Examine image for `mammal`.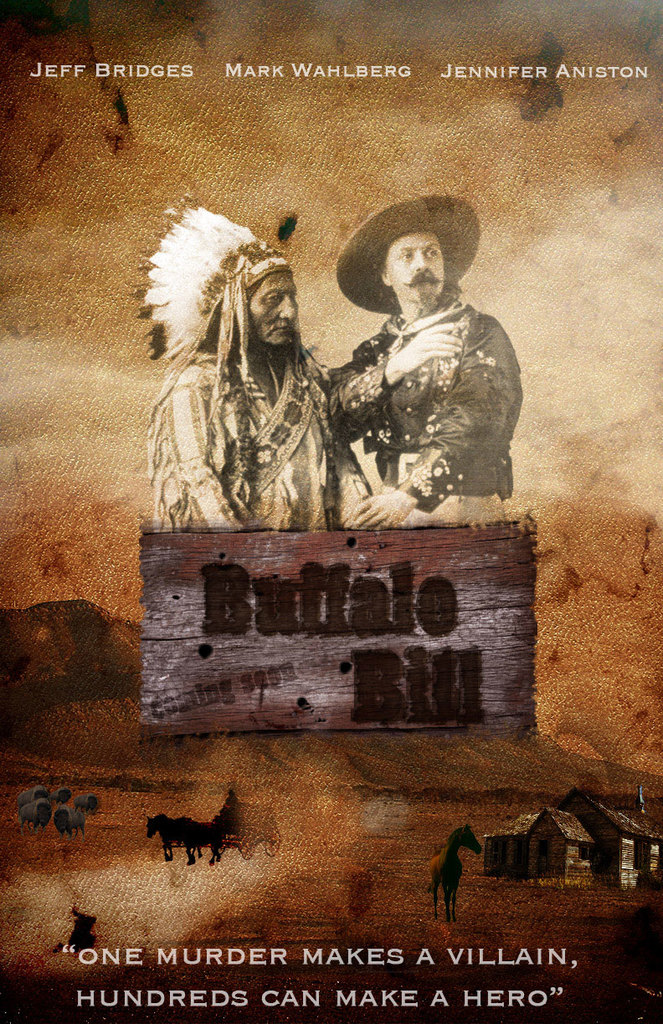
Examination result: [left=17, top=784, right=49, bottom=804].
